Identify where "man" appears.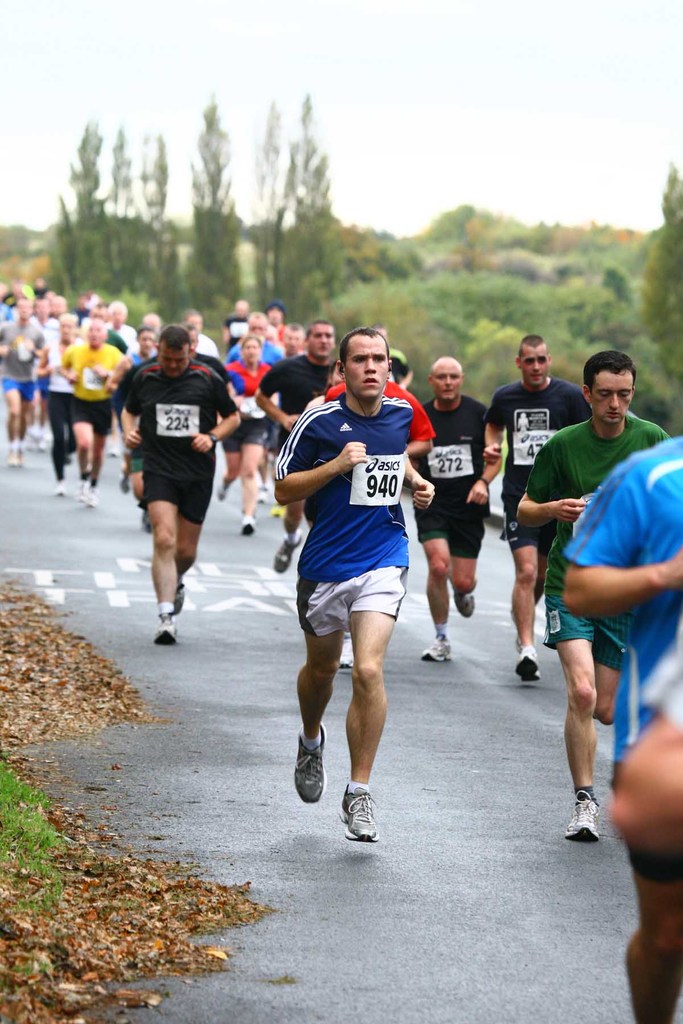
Appears at pyautogui.locateOnScreen(328, 376, 435, 468).
